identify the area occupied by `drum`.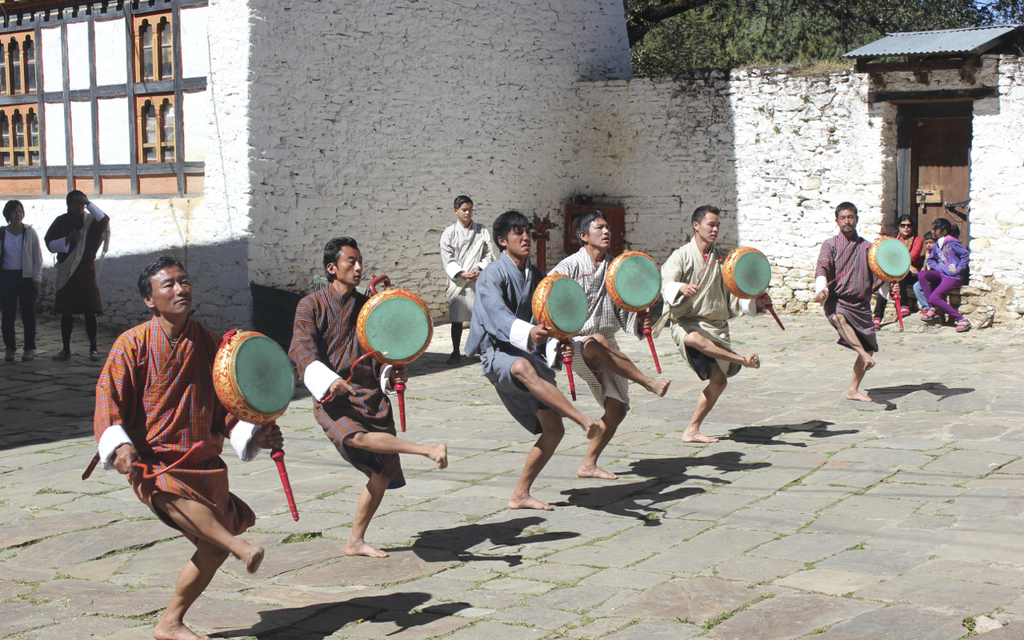
Area: (724, 245, 786, 328).
